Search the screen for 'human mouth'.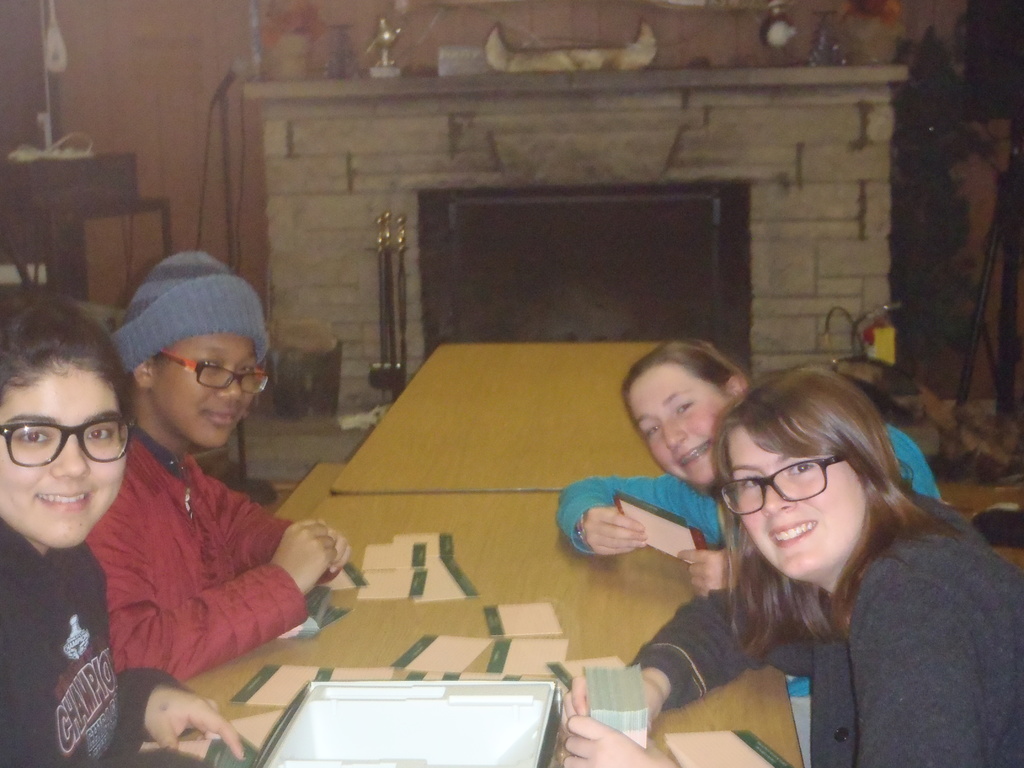
Found at box(764, 513, 822, 556).
